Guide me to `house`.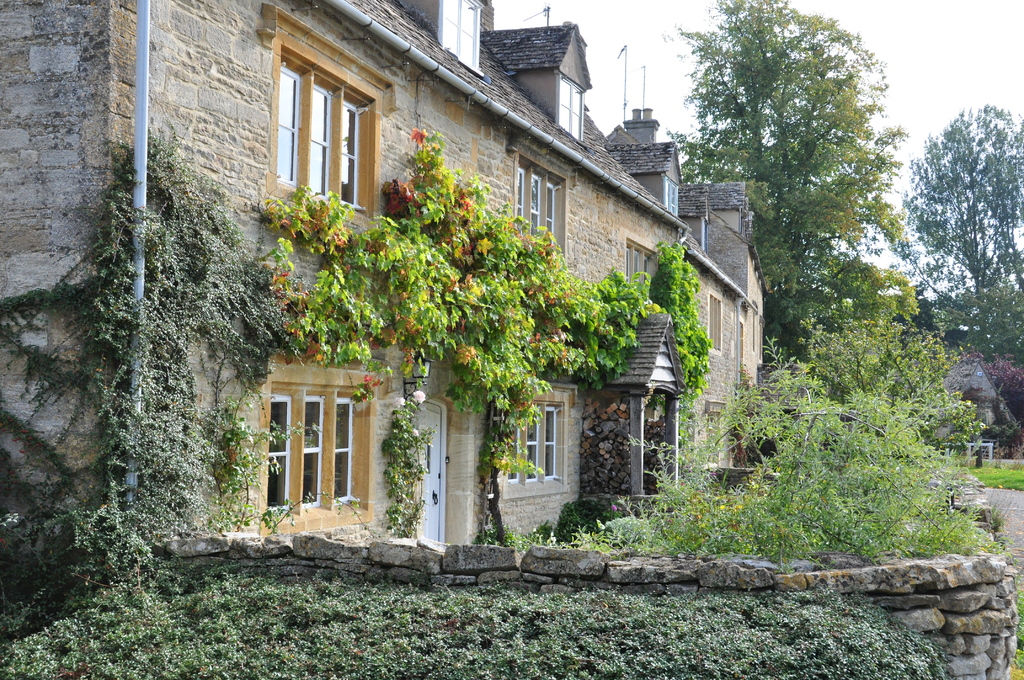
Guidance: (952, 355, 1020, 454).
